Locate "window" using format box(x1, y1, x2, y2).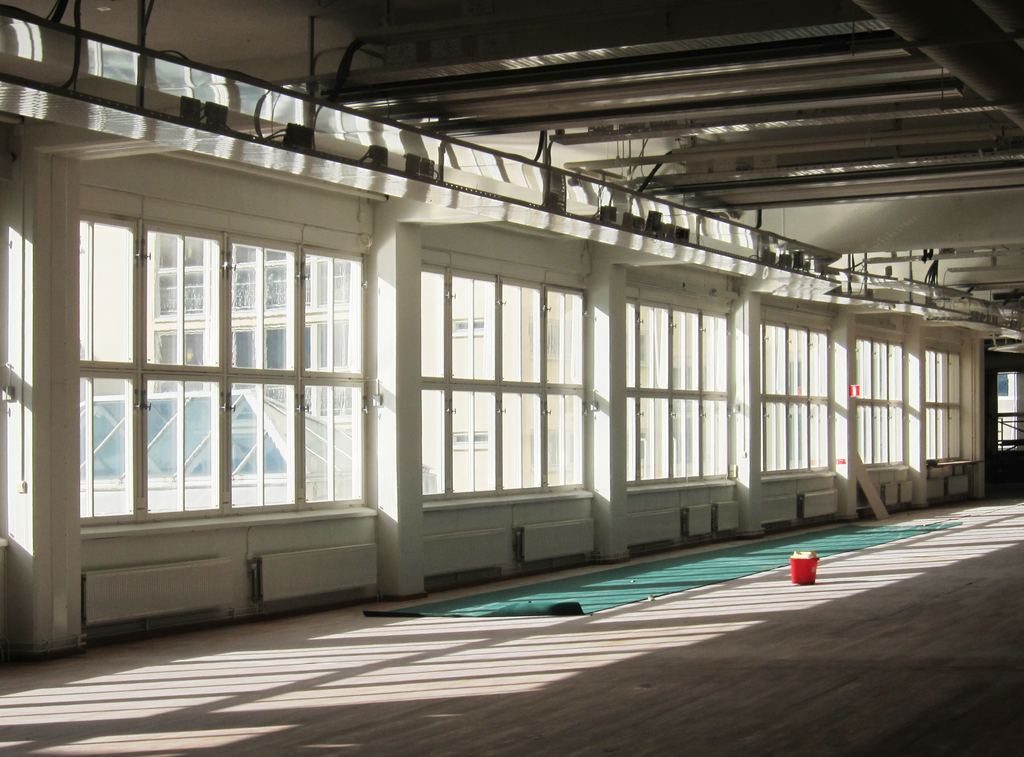
box(855, 335, 913, 475).
